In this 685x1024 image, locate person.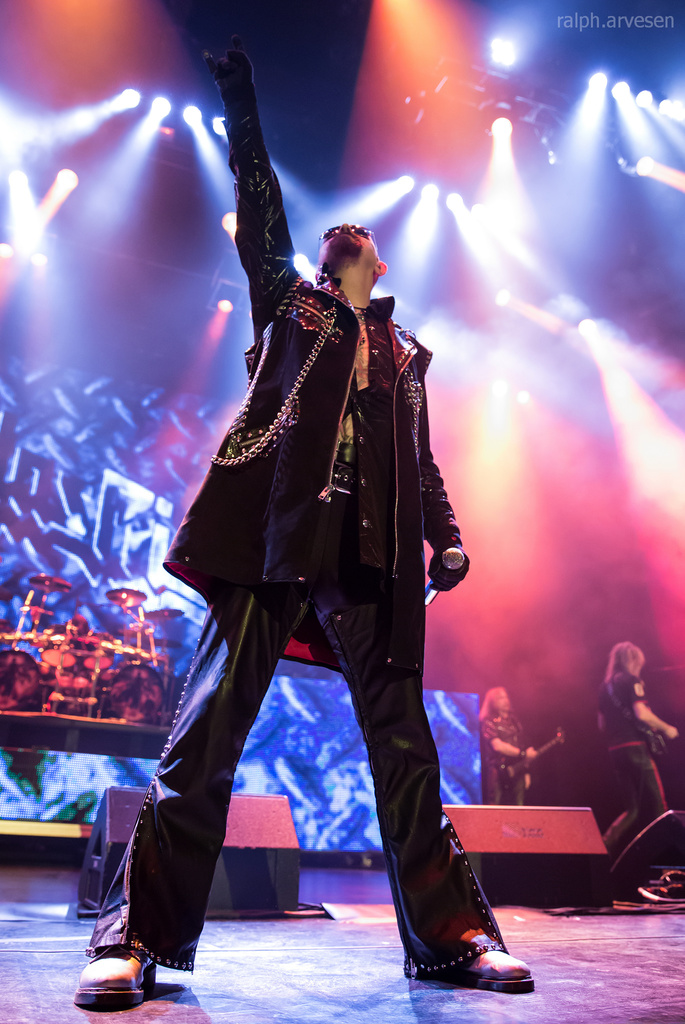
Bounding box: detection(475, 686, 539, 809).
